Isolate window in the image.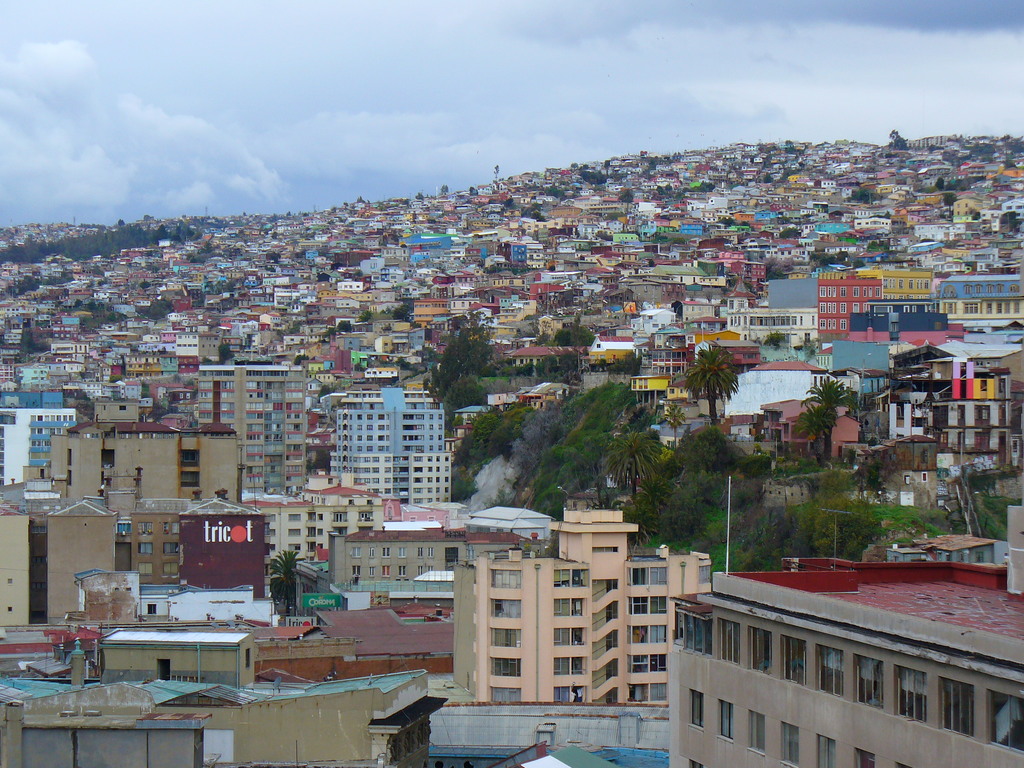
Isolated region: locate(551, 678, 586, 703).
